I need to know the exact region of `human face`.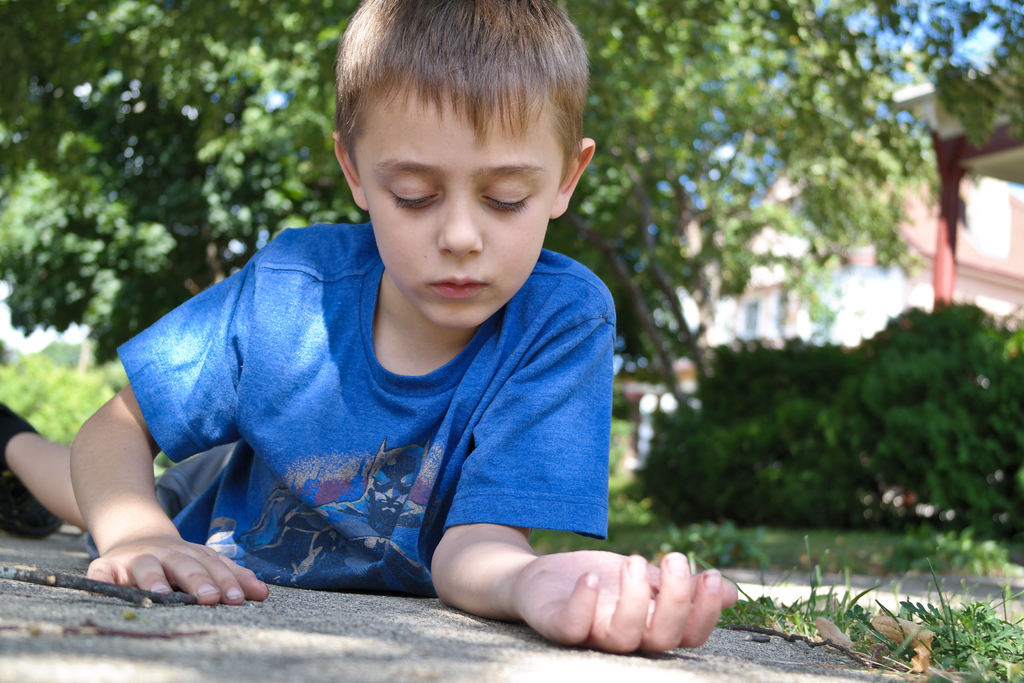
Region: <region>359, 101, 563, 334</region>.
